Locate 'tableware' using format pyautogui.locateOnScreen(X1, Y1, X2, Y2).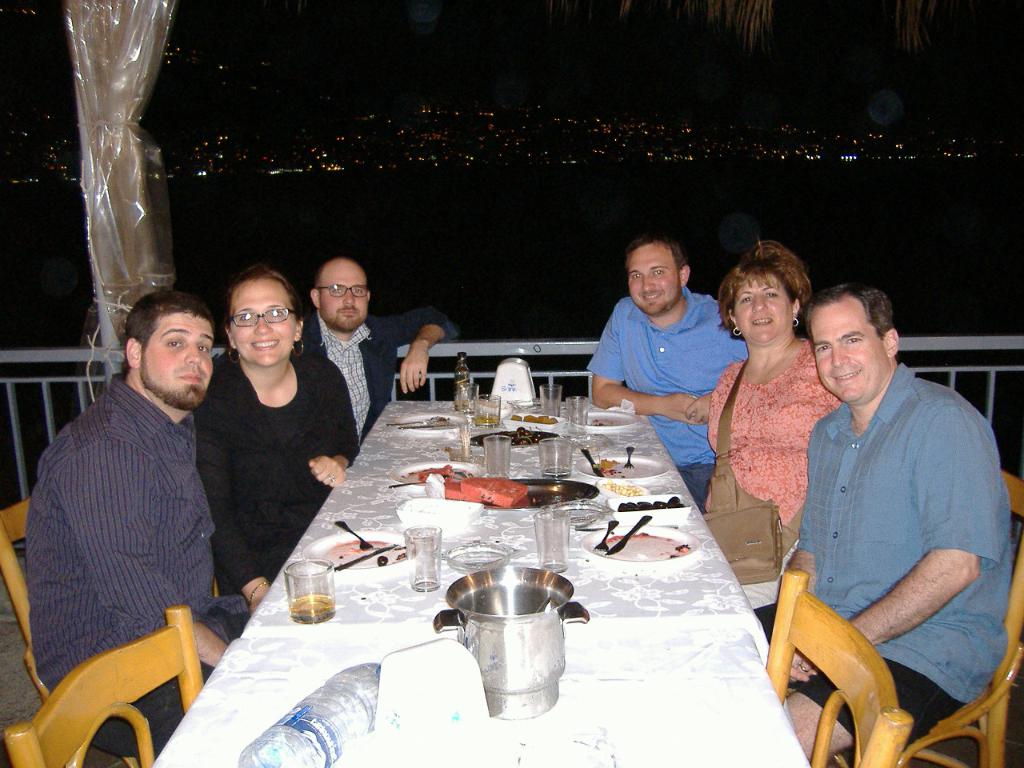
pyautogui.locateOnScreen(395, 495, 482, 531).
